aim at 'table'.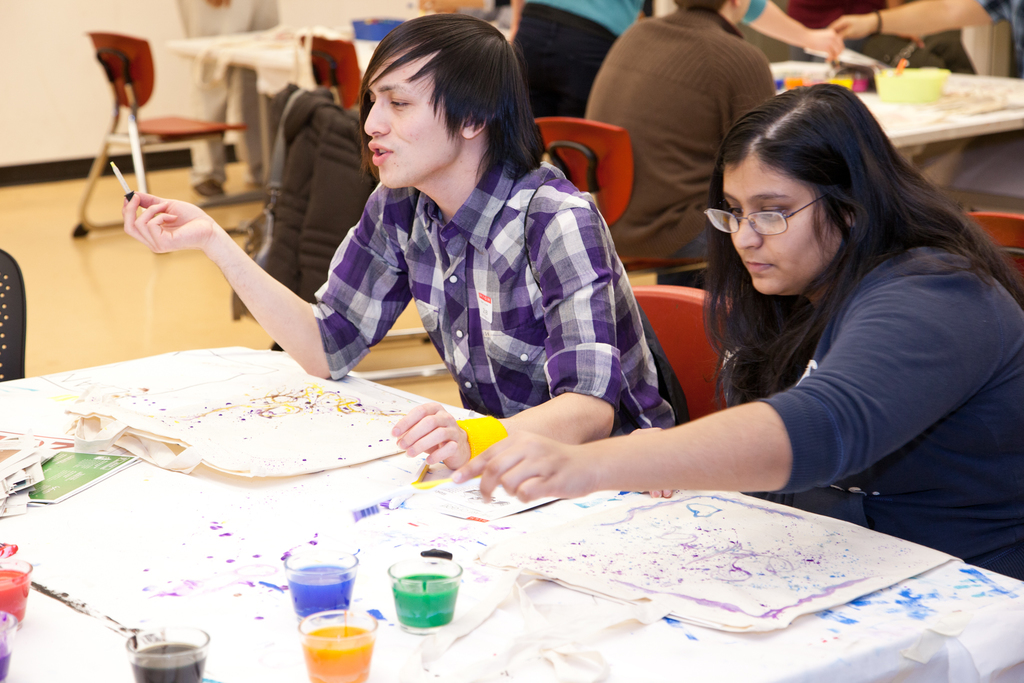
Aimed at box(0, 312, 918, 682).
